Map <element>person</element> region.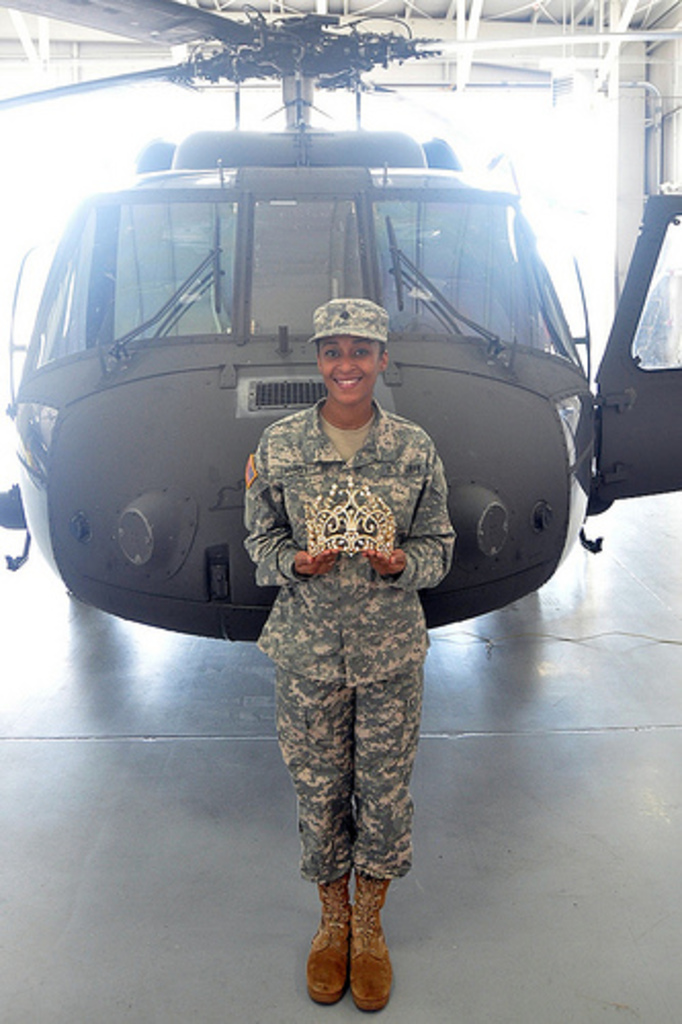
Mapped to (221,195,461,989).
